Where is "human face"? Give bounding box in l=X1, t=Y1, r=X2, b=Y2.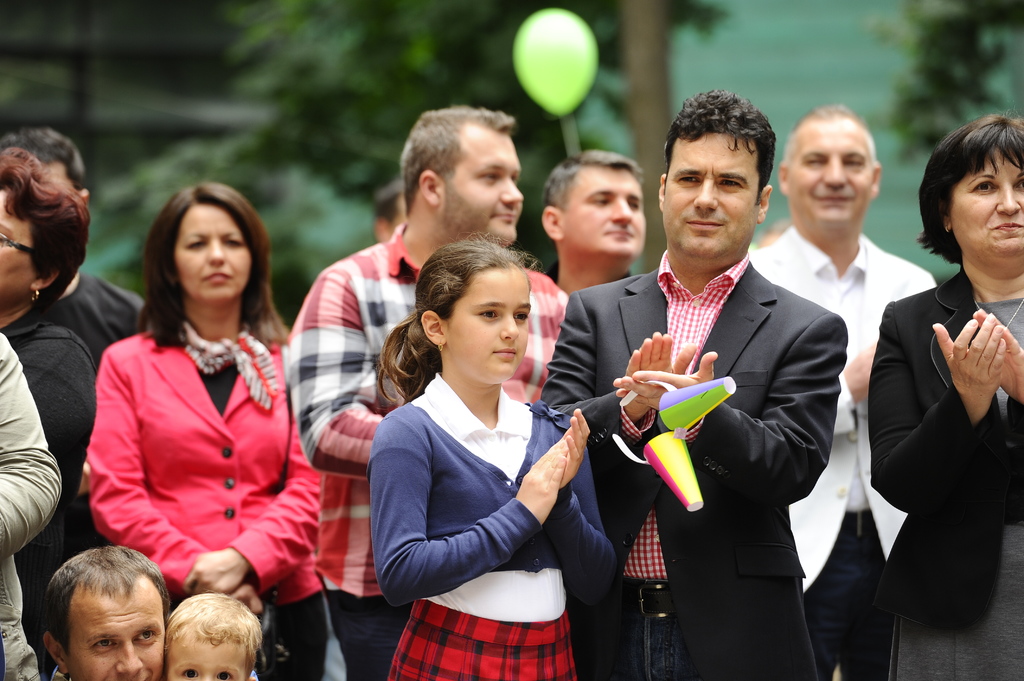
l=462, t=268, r=531, b=378.
